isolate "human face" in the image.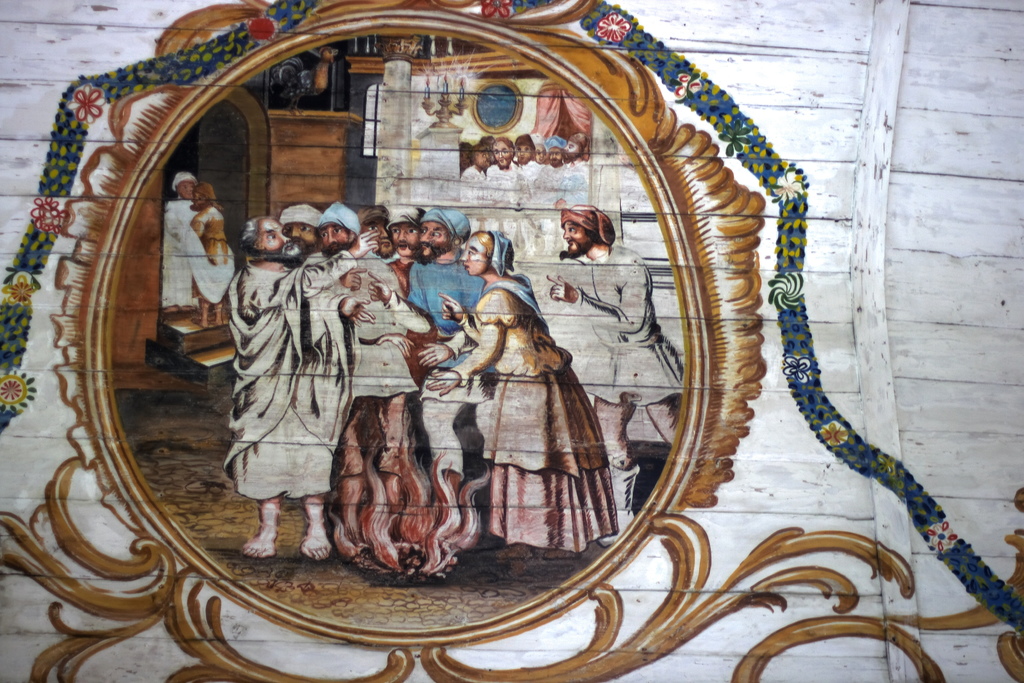
Isolated region: crop(394, 225, 413, 252).
